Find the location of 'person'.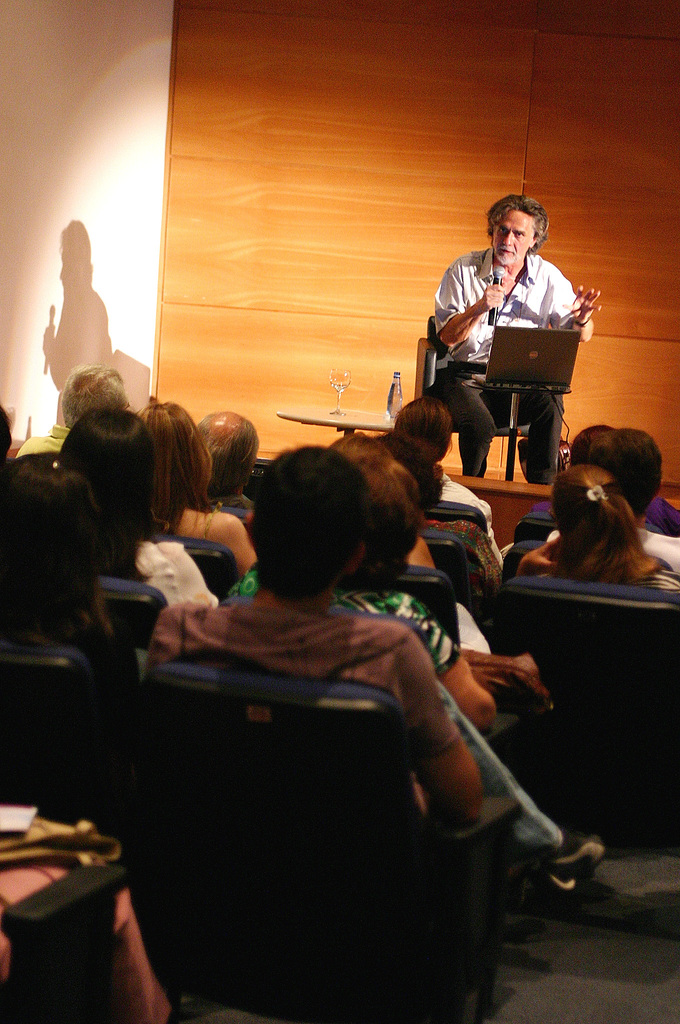
Location: 503,471,679,595.
